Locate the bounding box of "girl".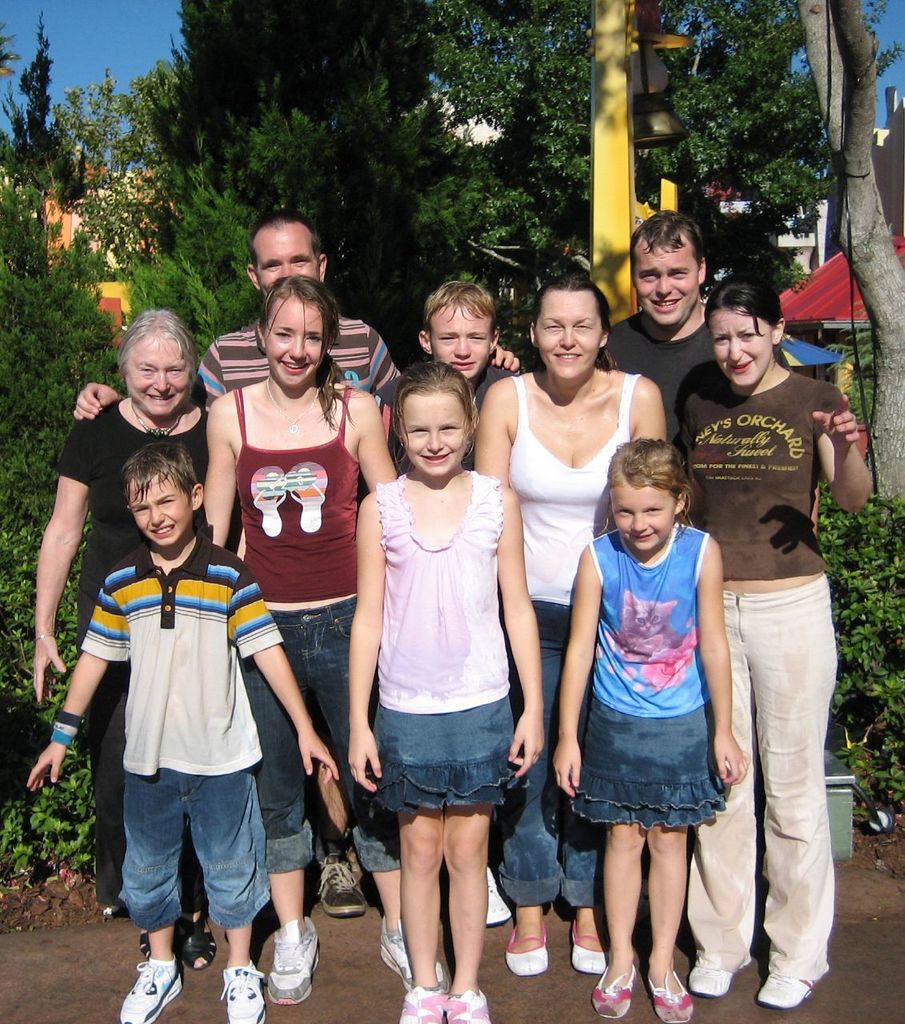
Bounding box: (left=347, top=366, right=550, bottom=1023).
